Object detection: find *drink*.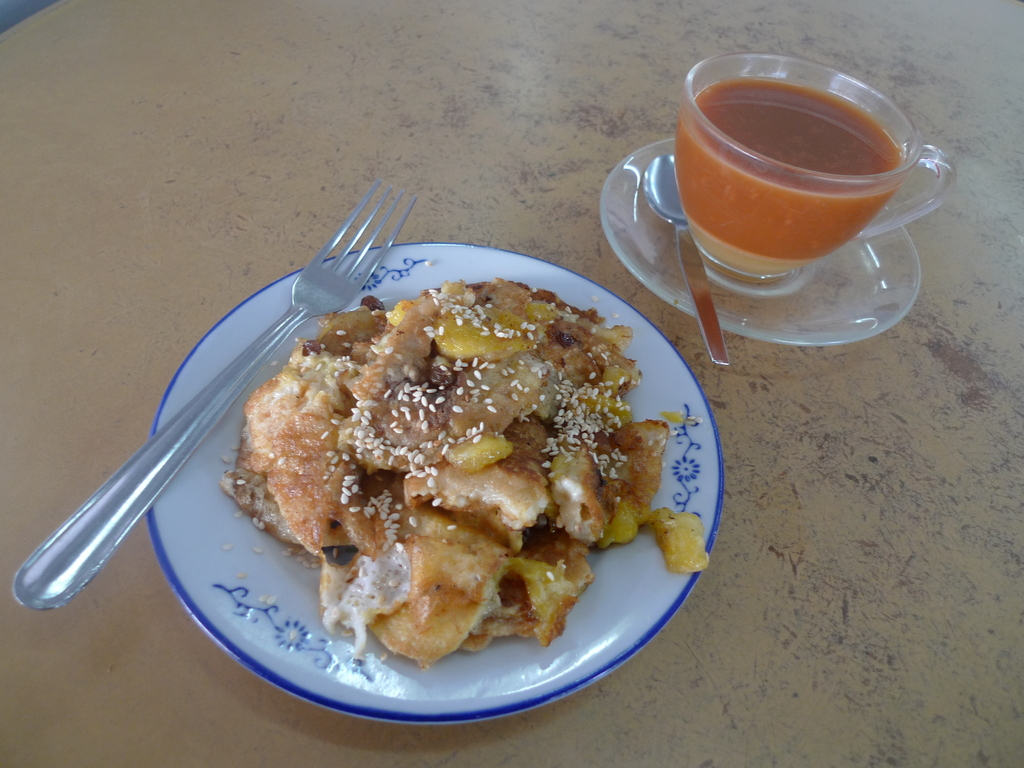
x1=635 y1=49 x2=937 y2=339.
